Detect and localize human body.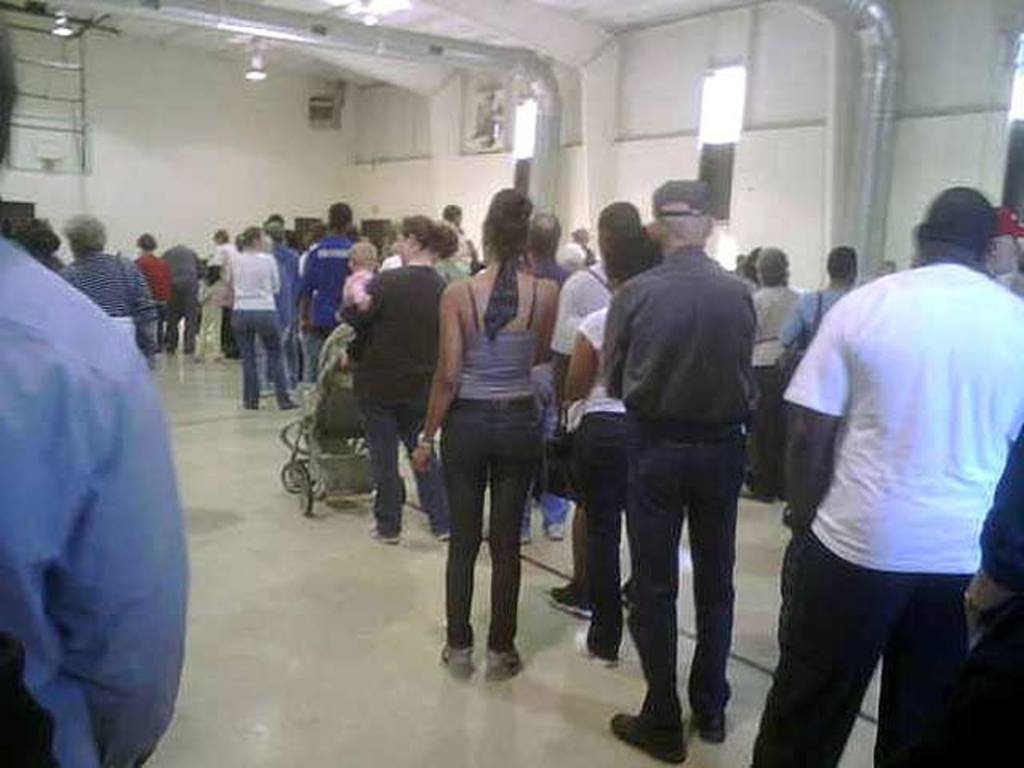
Localized at (56, 246, 152, 362).
